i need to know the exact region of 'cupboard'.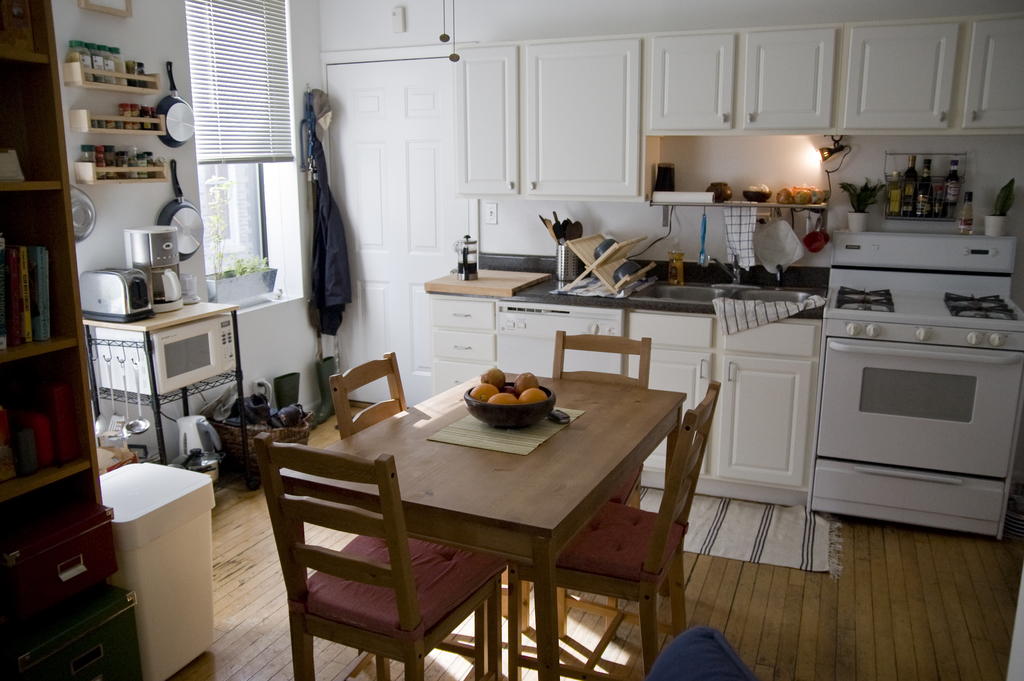
Region: <region>445, 6, 1023, 199</region>.
